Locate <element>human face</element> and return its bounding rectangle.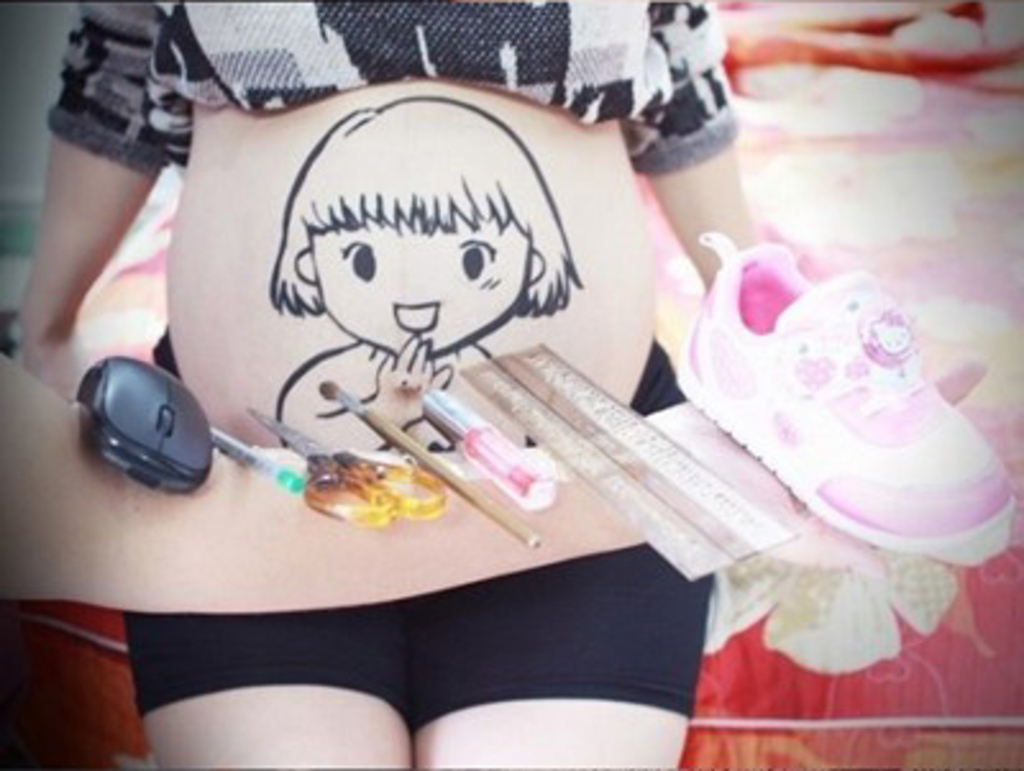
{"left": 310, "top": 213, "right": 530, "bottom": 356}.
